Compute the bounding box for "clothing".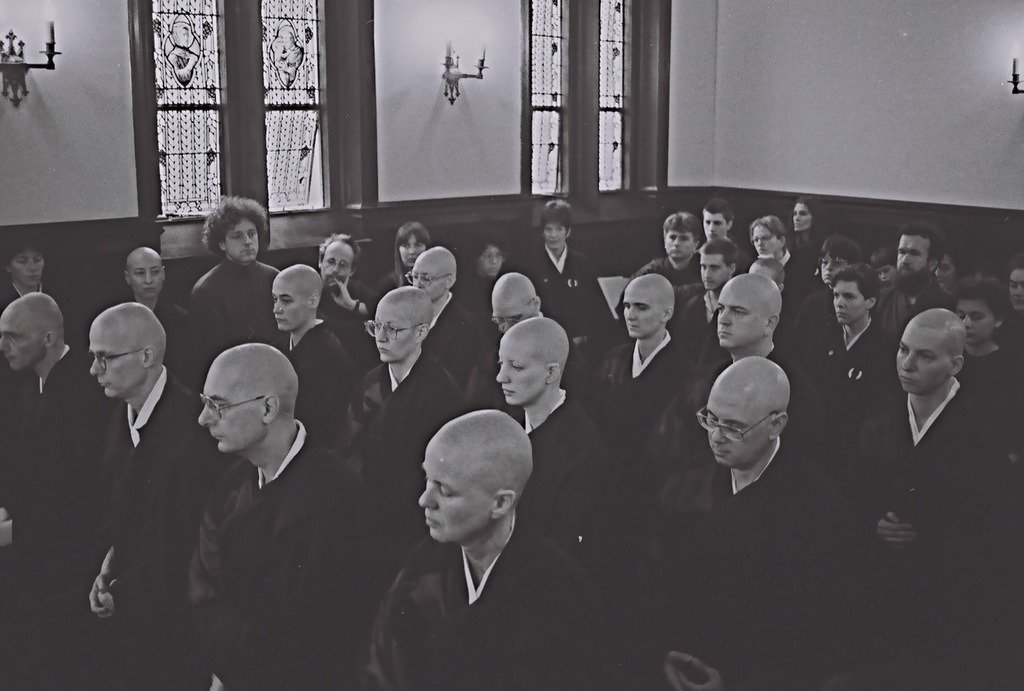
<bbox>0, 274, 76, 335</bbox>.
